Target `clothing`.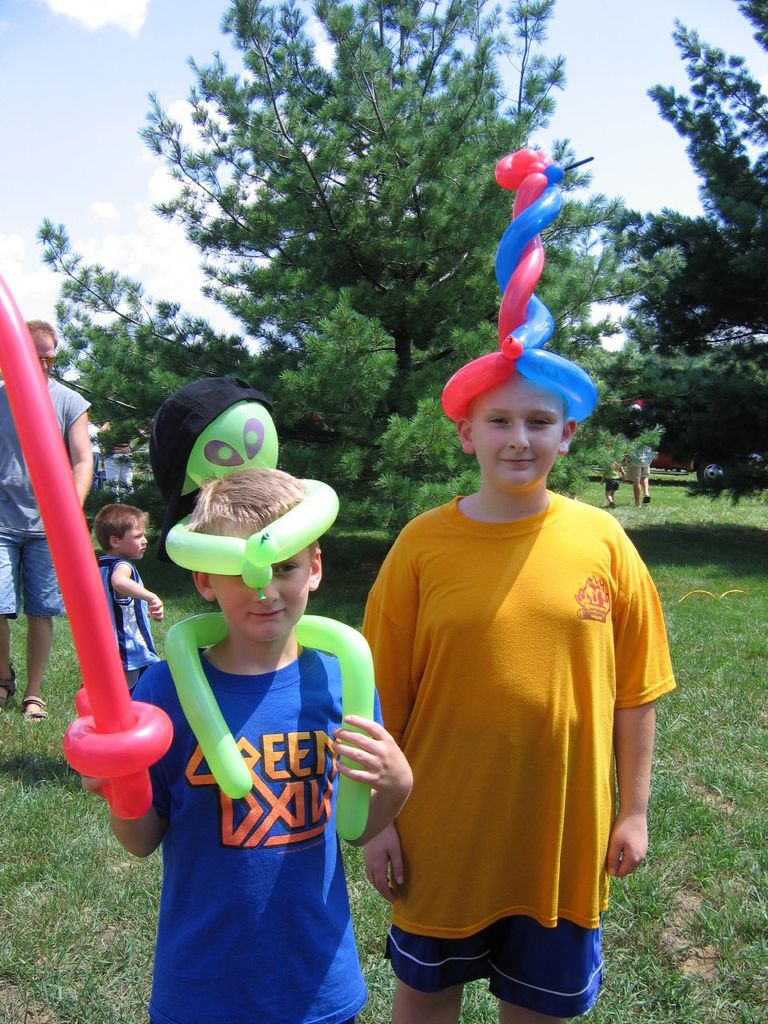
Target region: 130, 644, 386, 1023.
